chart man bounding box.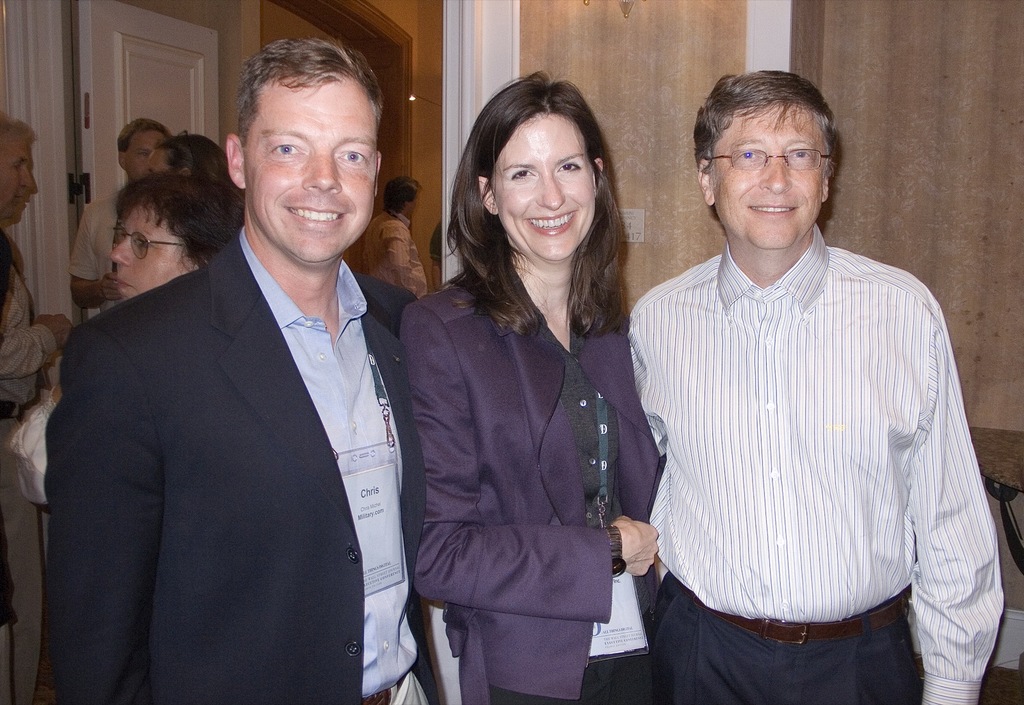
Charted: l=70, t=117, r=172, b=309.
